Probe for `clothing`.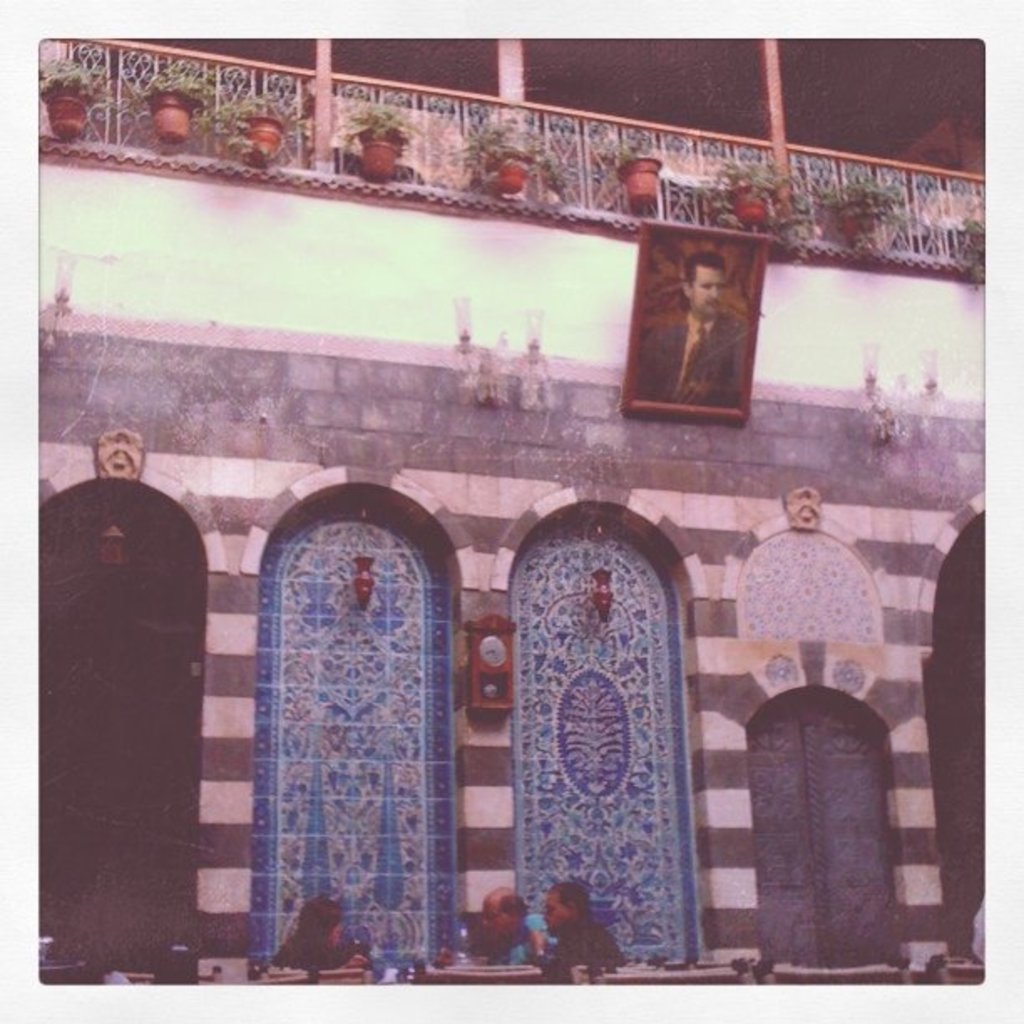
Probe result: box(636, 315, 746, 408).
